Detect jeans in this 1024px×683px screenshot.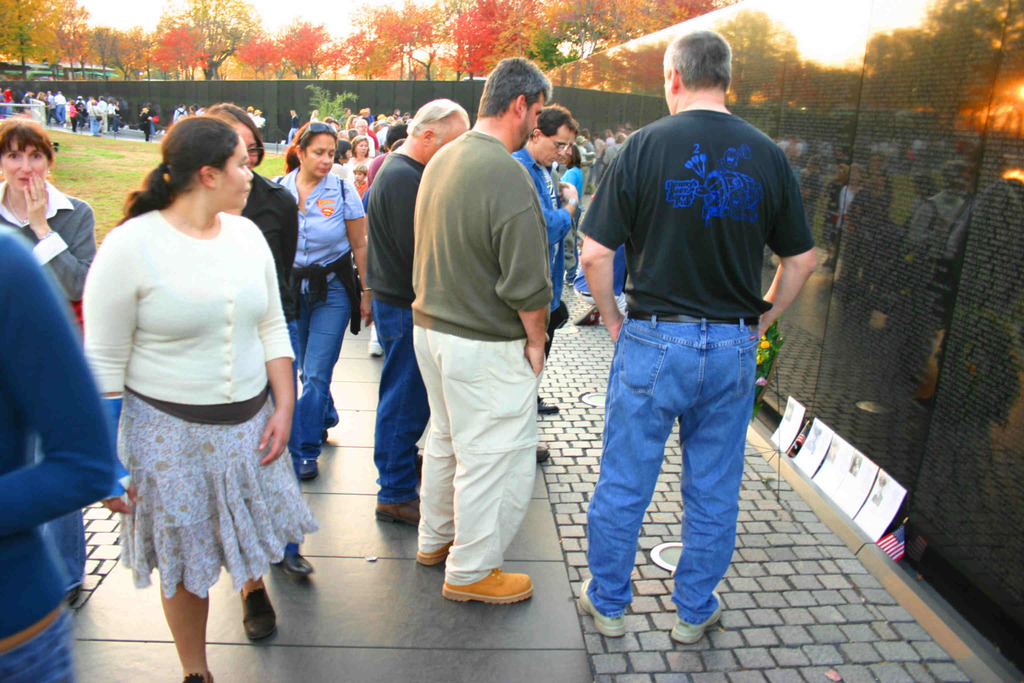
Detection: l=372, t=296, r=430, b=506.
